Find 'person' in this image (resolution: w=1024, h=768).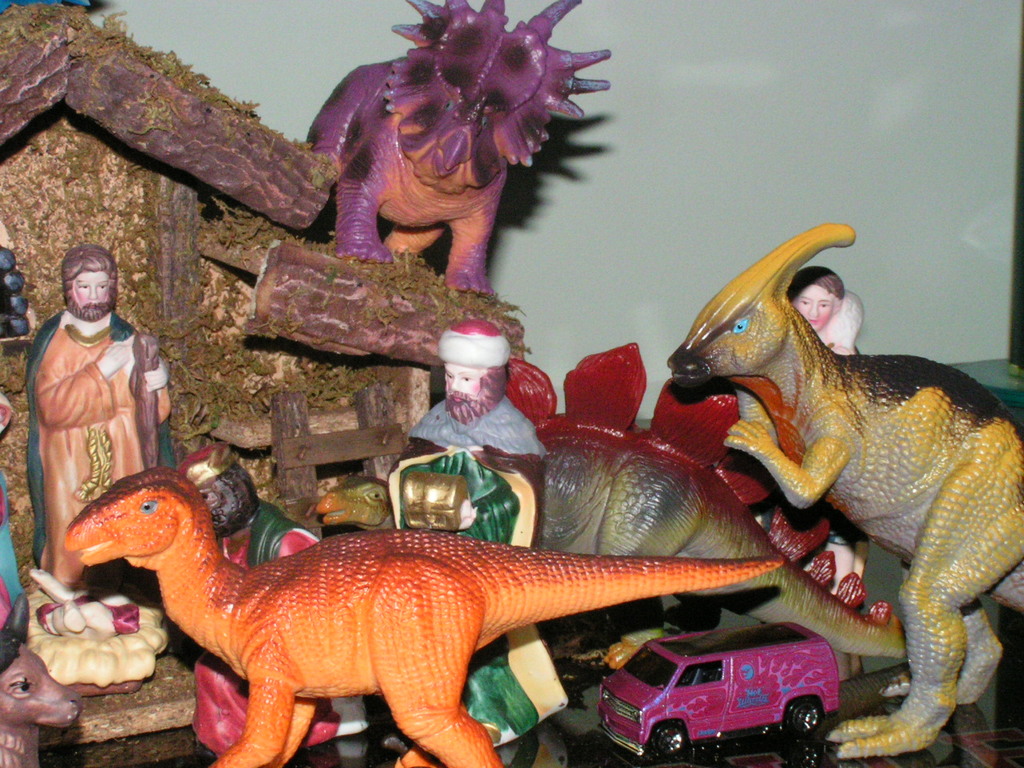
region(22, 242, 174, 590).
